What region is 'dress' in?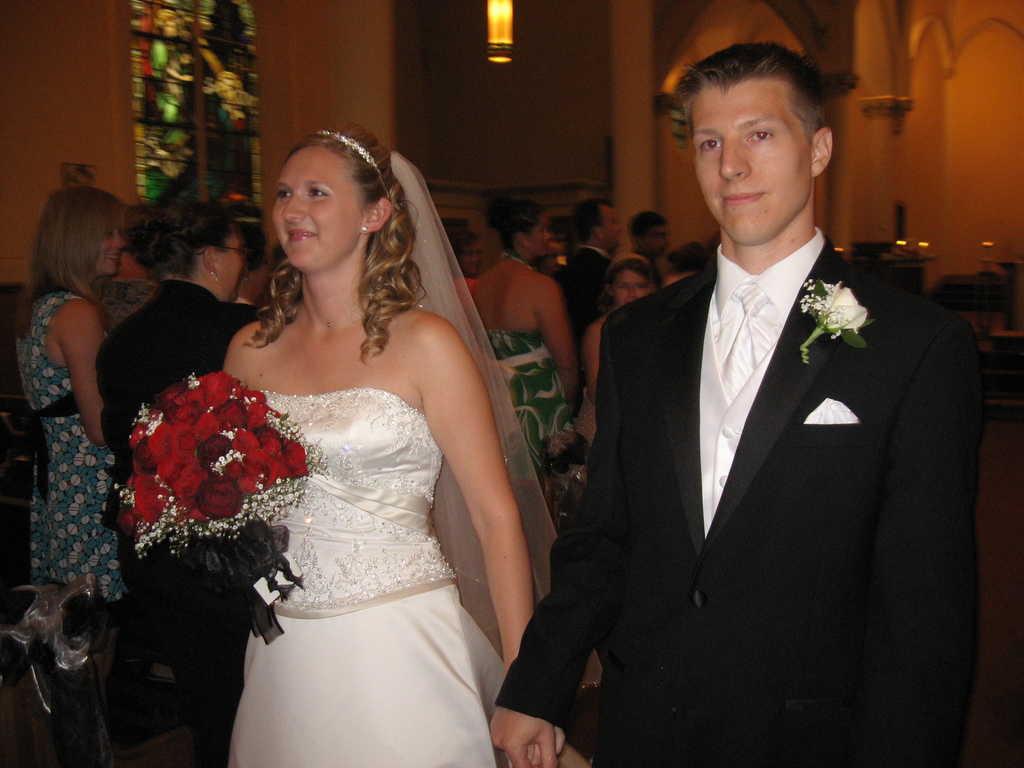
223,388,504,767.
